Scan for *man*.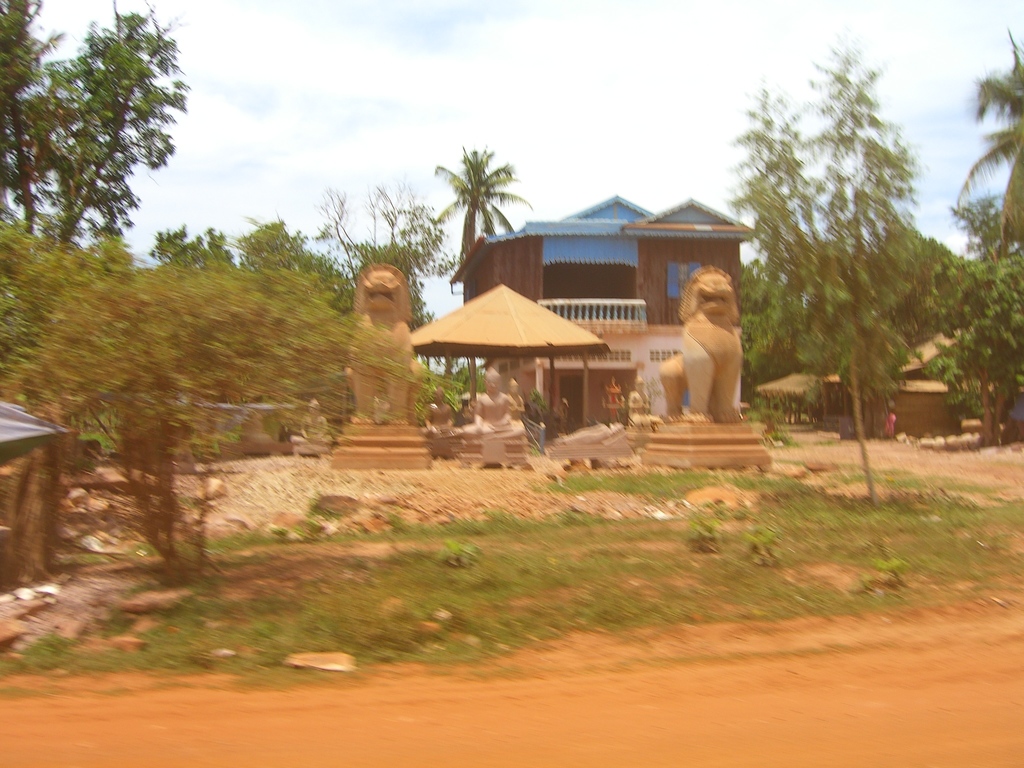
Scan result: {"x1": 628, "y1": 376, "x2": 651, "y2": 422}.
